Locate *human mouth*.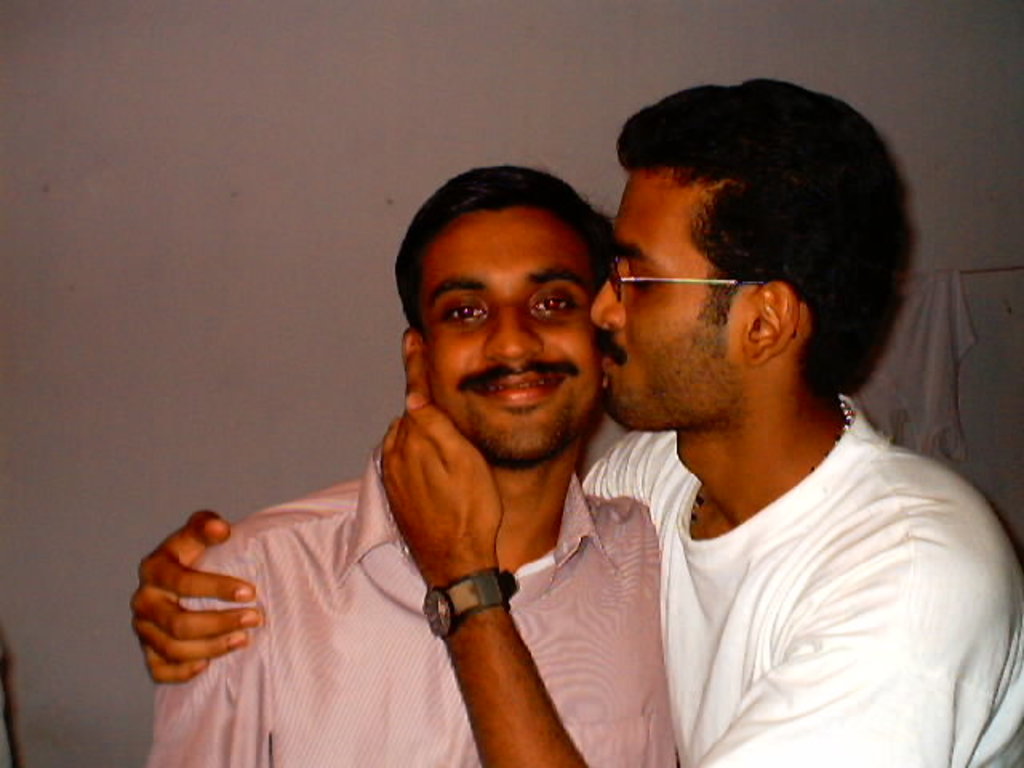
Bounding box: {"left": 602, "top": 350, "right": 613, "bottom": 371}.
